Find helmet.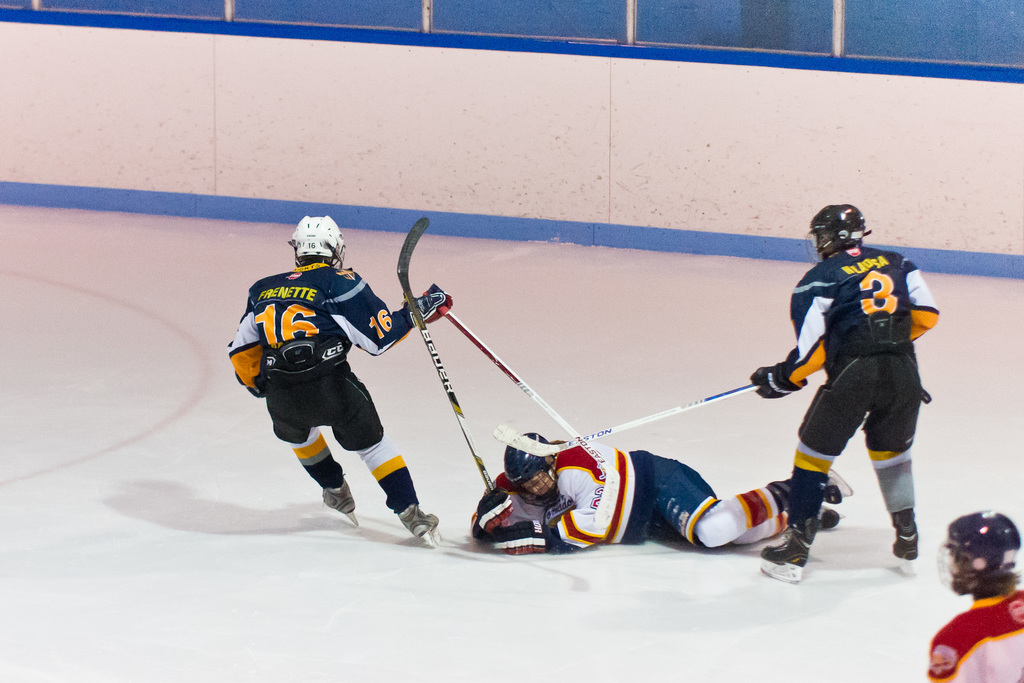
277,223,344,272.
